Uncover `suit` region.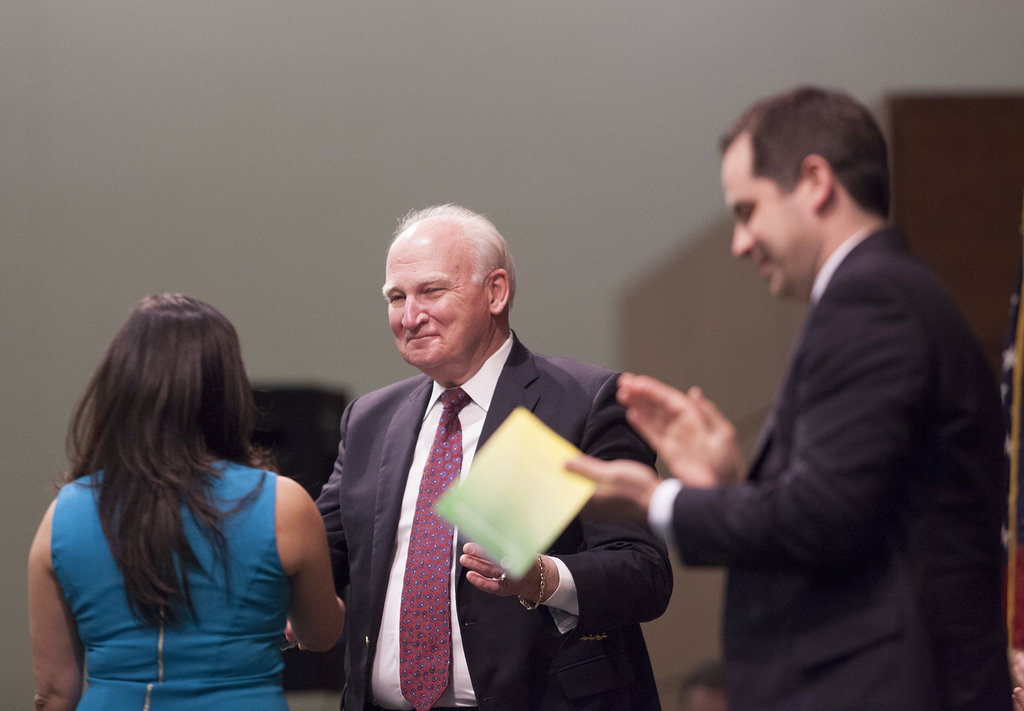
Uncovered: 648/224/1020/710.
